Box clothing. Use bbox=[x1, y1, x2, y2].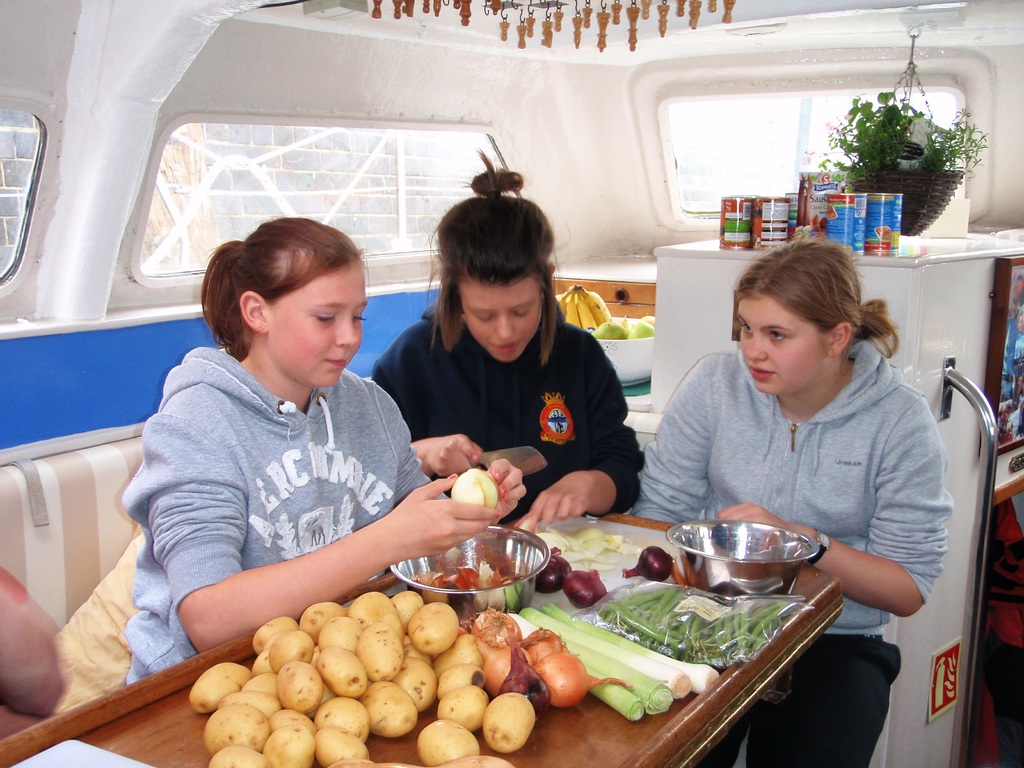
bbox=[367, 302, 650, 512].
